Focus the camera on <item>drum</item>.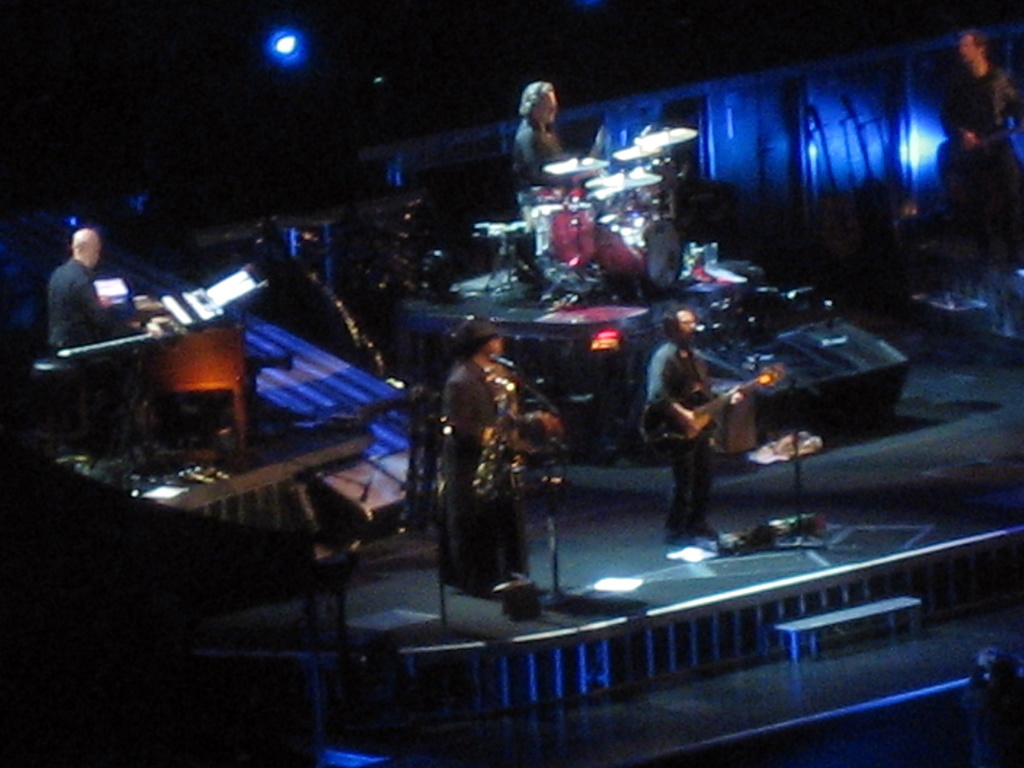
Focus region: select_region(596, 211, 686, 303).
